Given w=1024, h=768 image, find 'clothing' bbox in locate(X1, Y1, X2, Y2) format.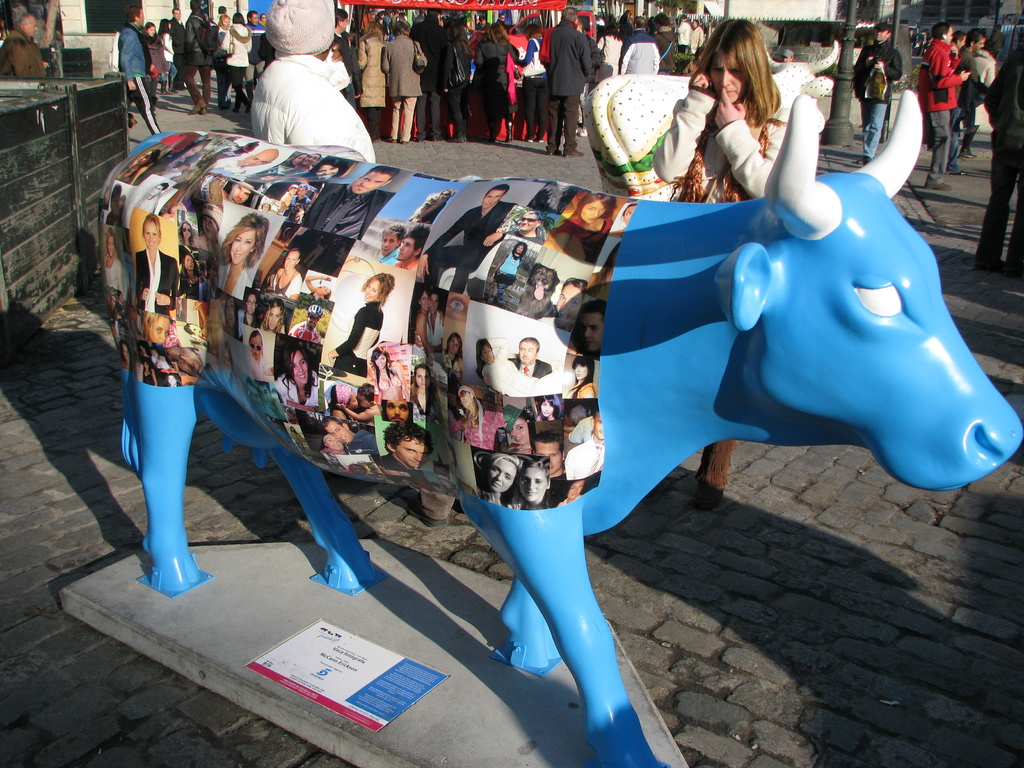
locate(114, 8, 152, 109).
